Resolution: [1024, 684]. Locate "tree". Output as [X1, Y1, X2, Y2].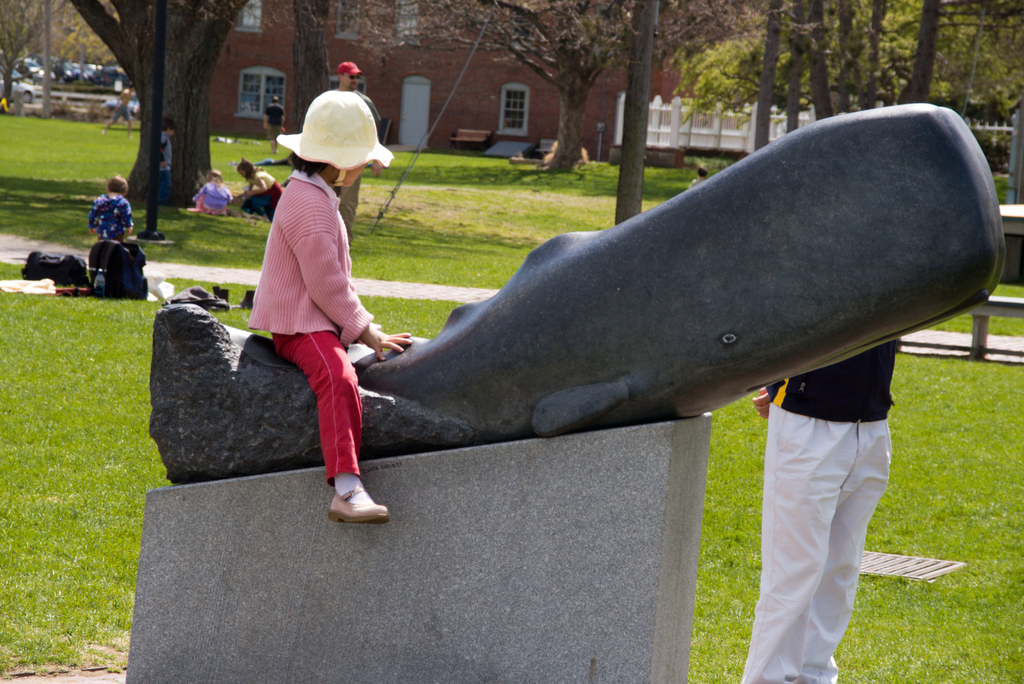
[72, 0, 259, 212].
